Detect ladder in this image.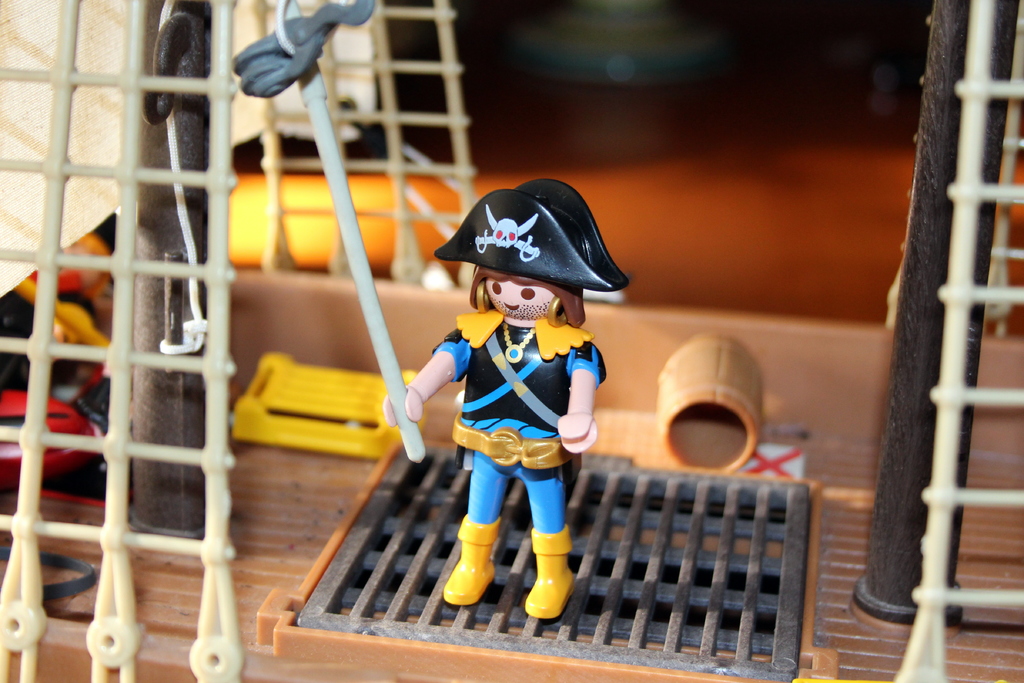
Detection: bbox(894, 0, 1023, 682).
